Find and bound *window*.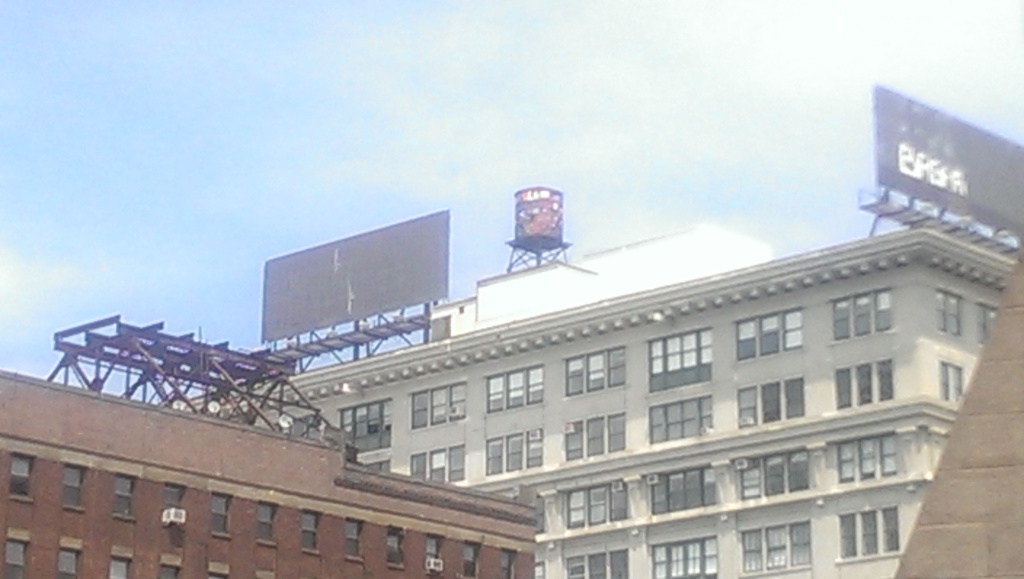
Bound: <bbox>259, 498, 276, 550</bbox>.
